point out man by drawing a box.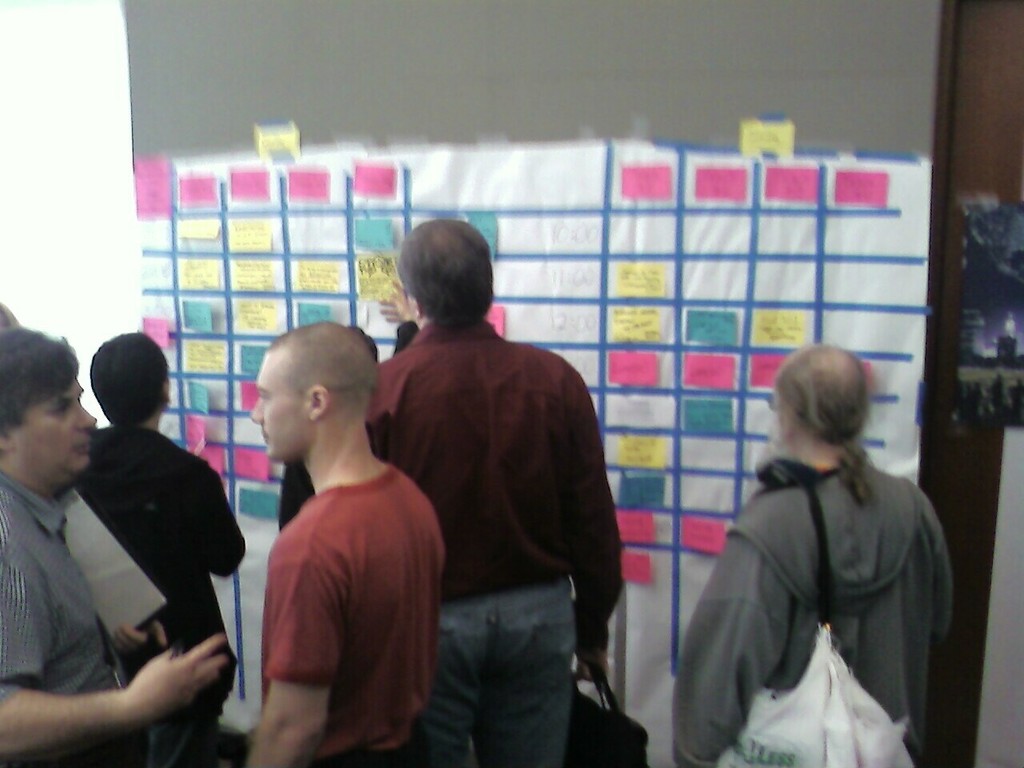
[left=362, top=211, right=631, bottom=767].
